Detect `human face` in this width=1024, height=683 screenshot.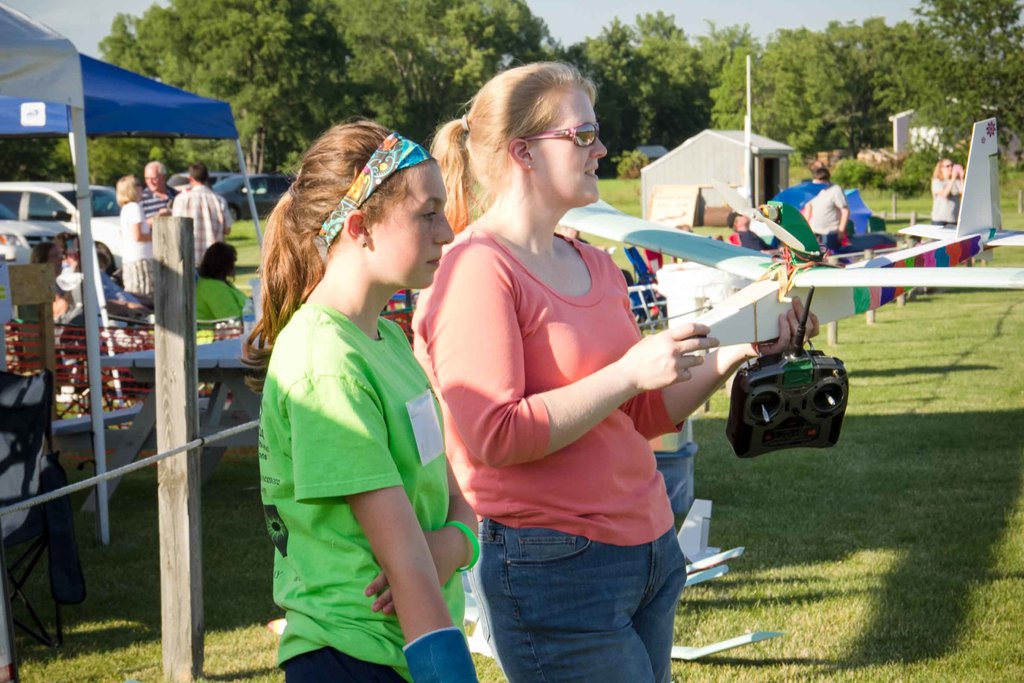
Detection: bbox=[537, 93, 607, 206].
